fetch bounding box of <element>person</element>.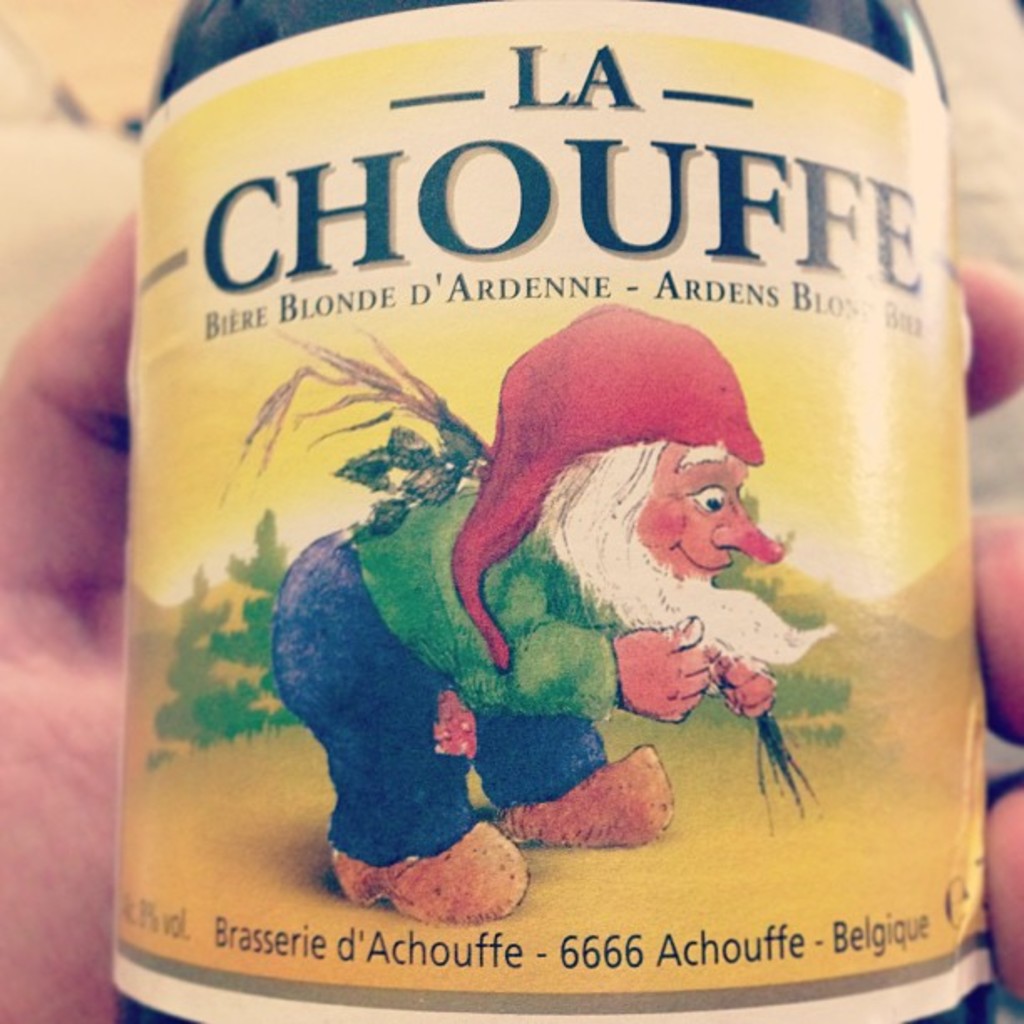
Bbox: [left=0, top=204, right=1022, bottom=1021].
